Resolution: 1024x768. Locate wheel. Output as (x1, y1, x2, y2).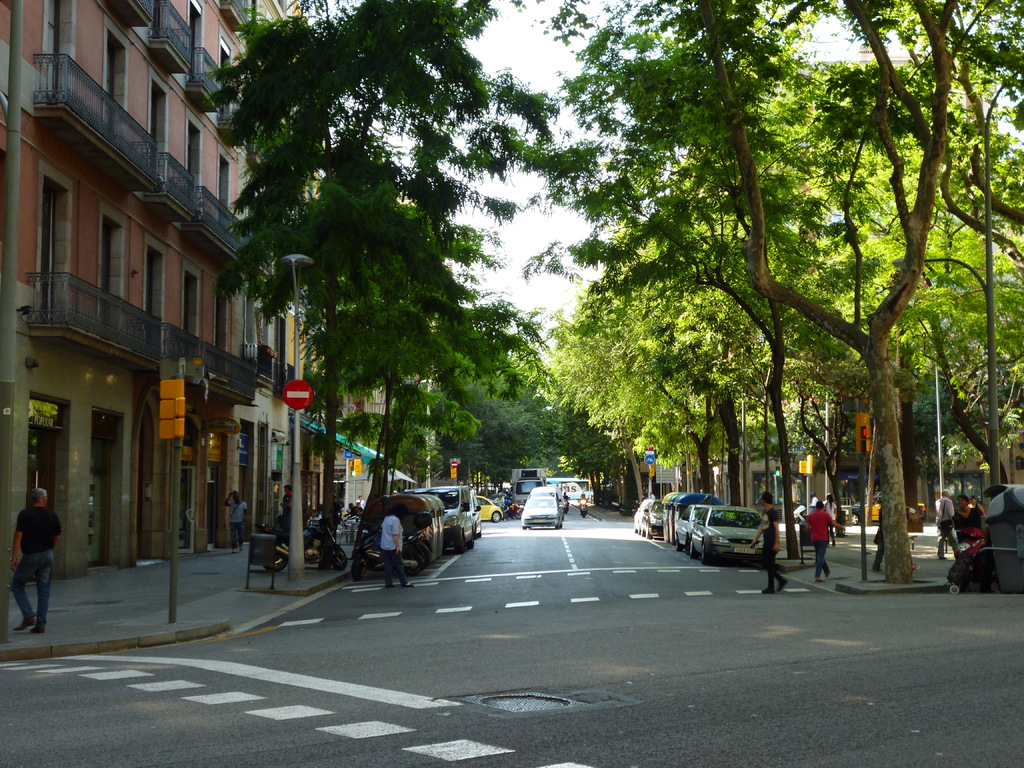
(402, 552, 424, 576).
